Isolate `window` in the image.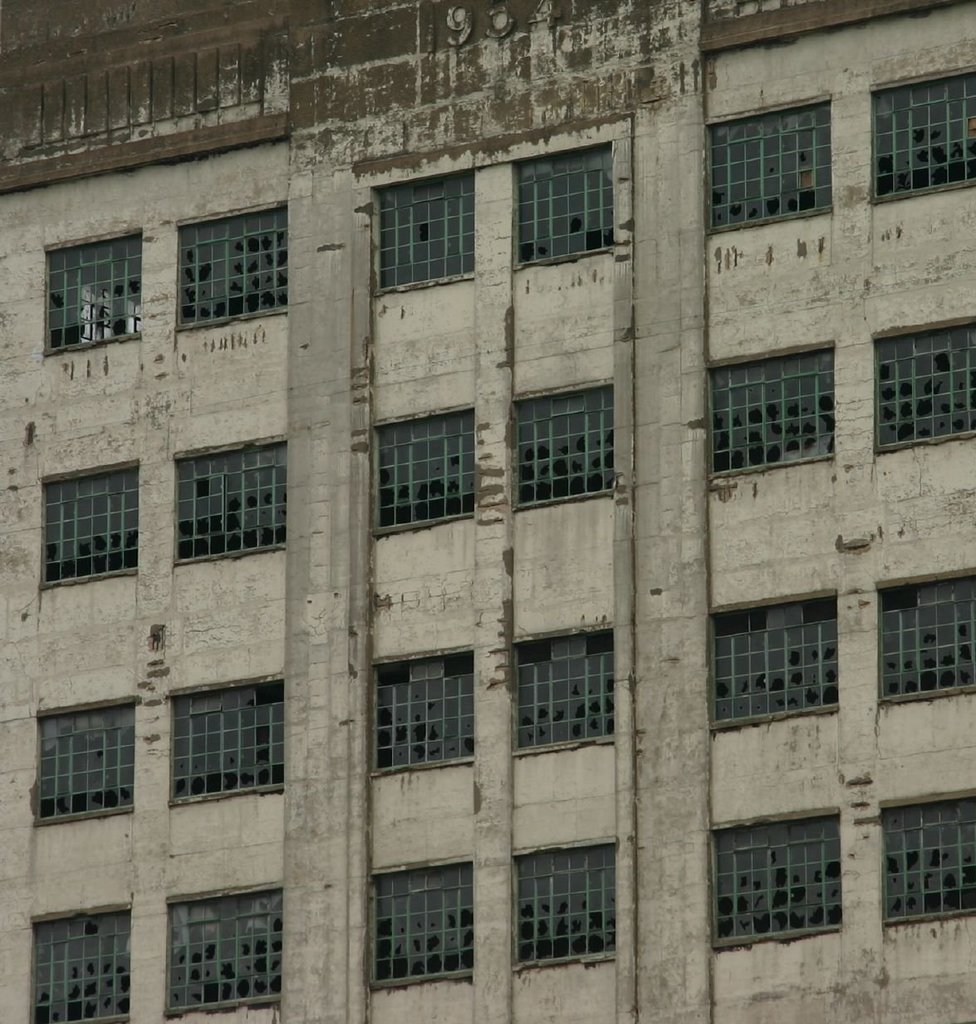
Isolated region: bbox=(519, 380, 614, 504).
